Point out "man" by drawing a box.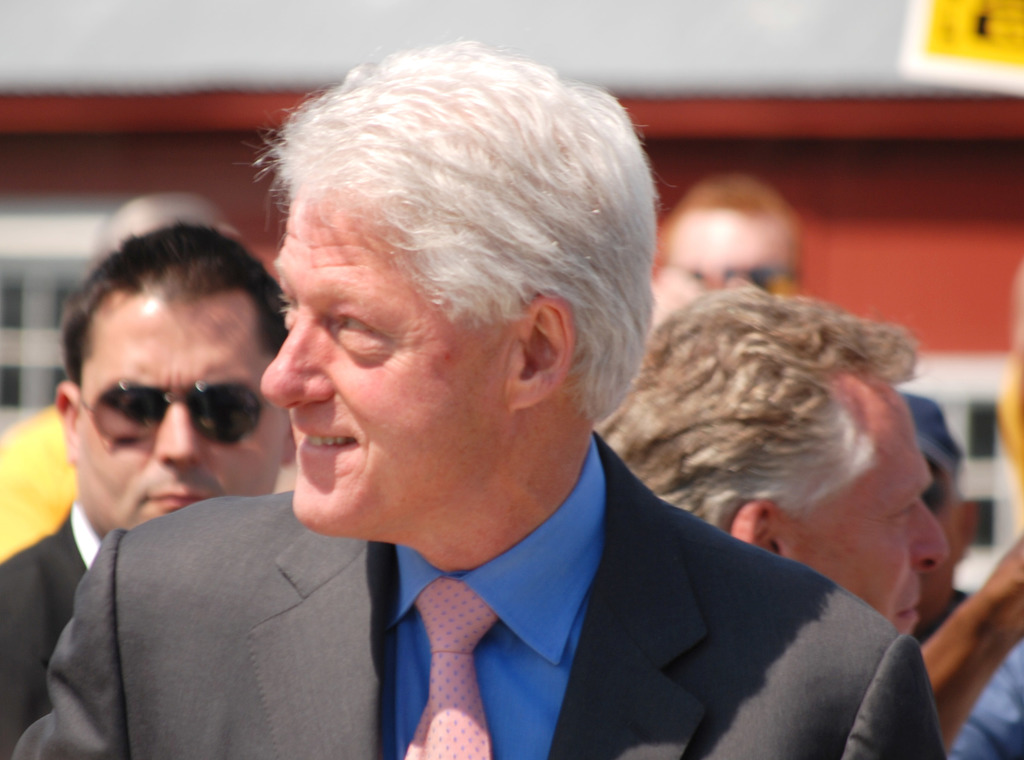
655:173:809:291.
